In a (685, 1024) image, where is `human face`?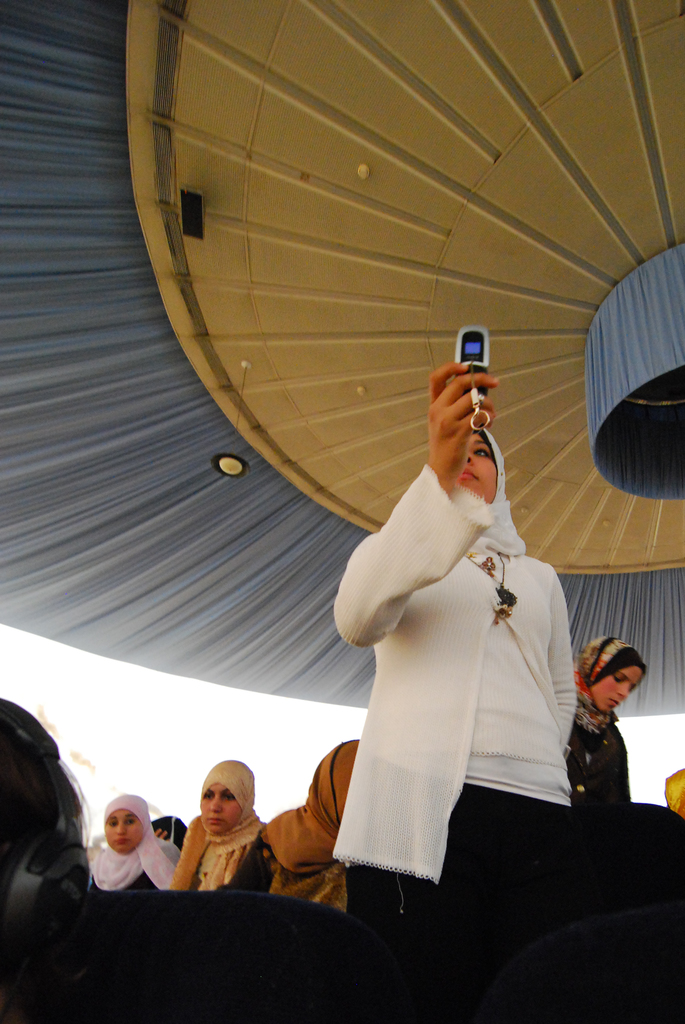
box(104, 810, 144, 858).
